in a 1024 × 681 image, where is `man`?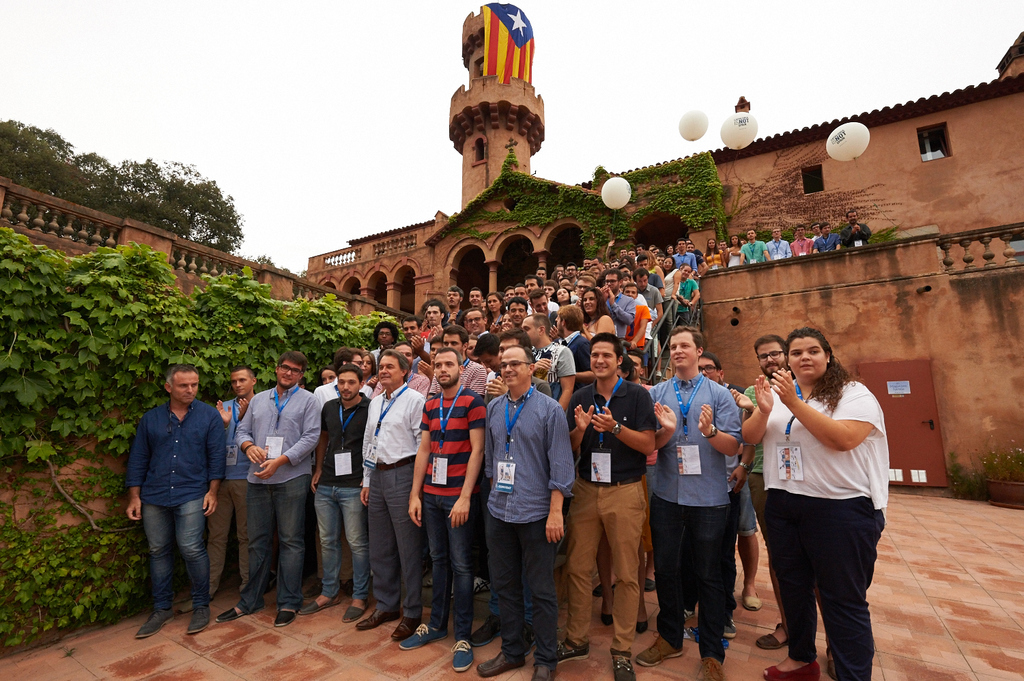
815 224 841 252.
